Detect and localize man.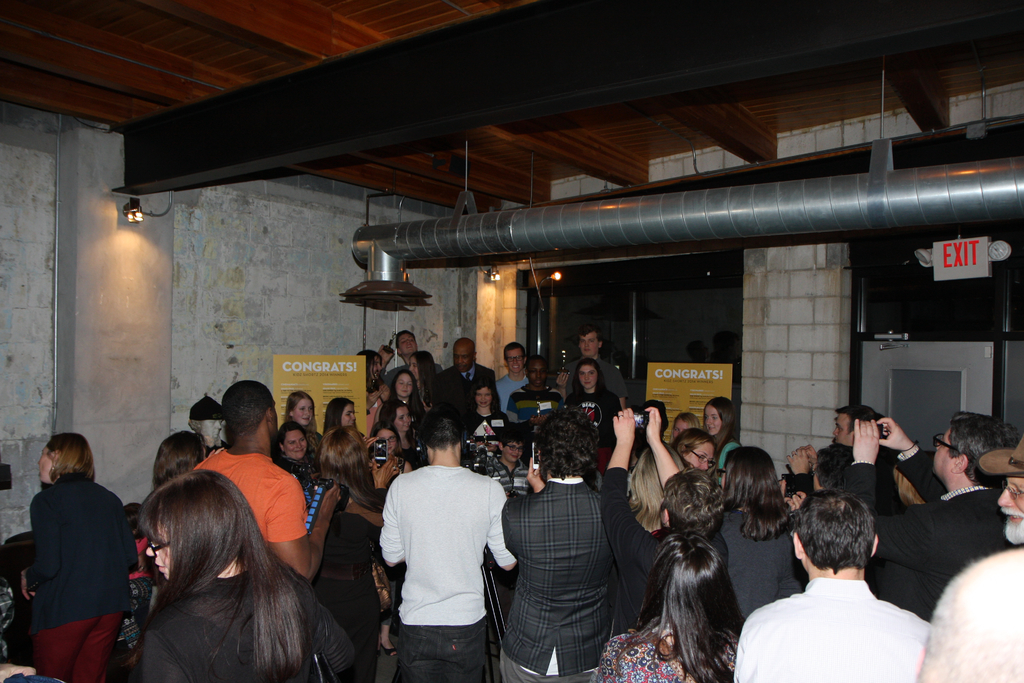
Localized at bbox(193, 381, 339, 586).
